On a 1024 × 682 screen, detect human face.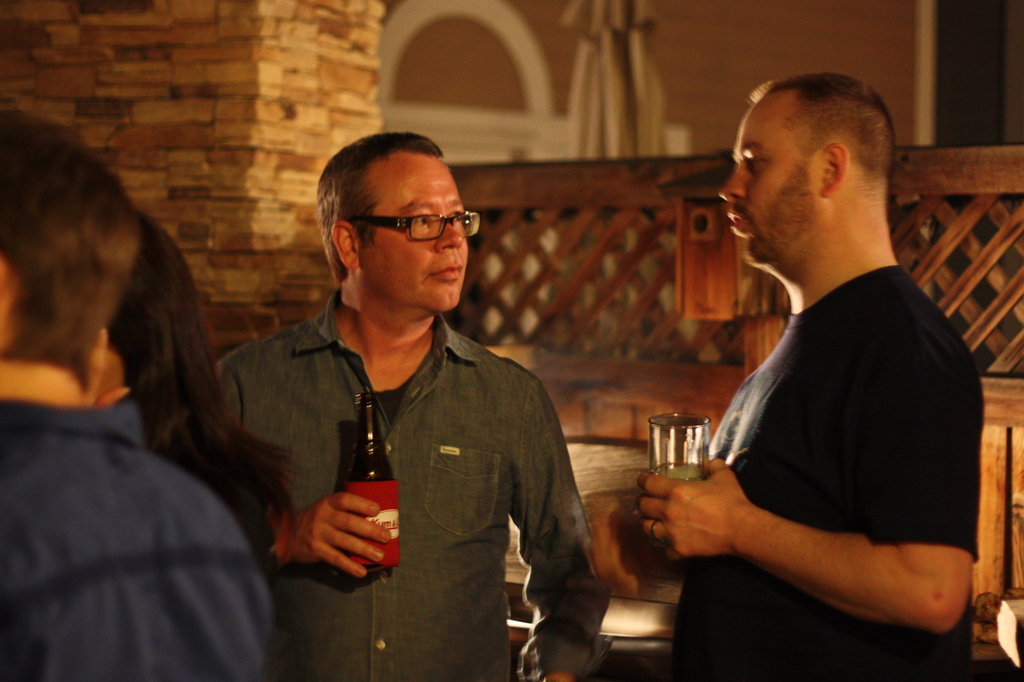
x1=352 y1=154 x2=478 y2=312.
